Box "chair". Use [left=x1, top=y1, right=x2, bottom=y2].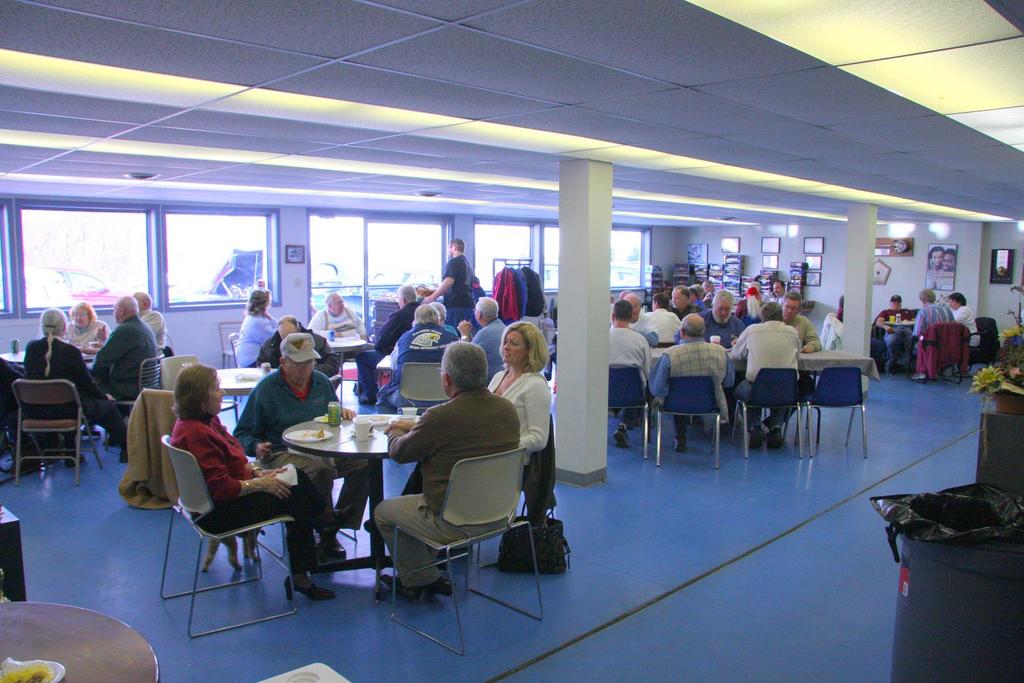
[left=115, top=355, right=172, bottom=416].
